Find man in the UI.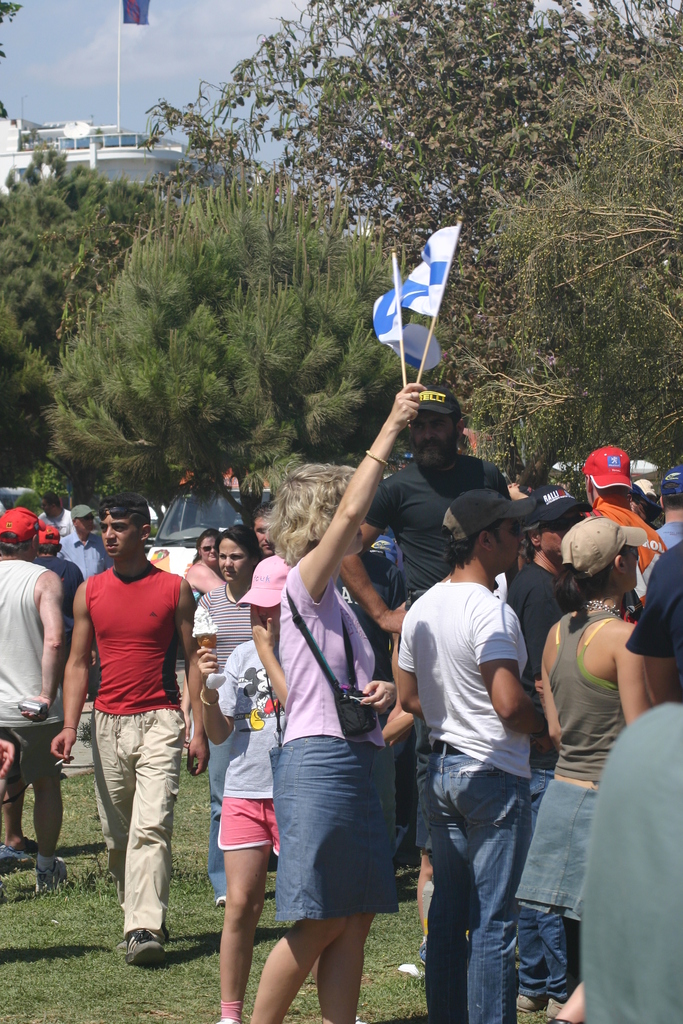
UI element at BBox(52, 489, 209, 964).
